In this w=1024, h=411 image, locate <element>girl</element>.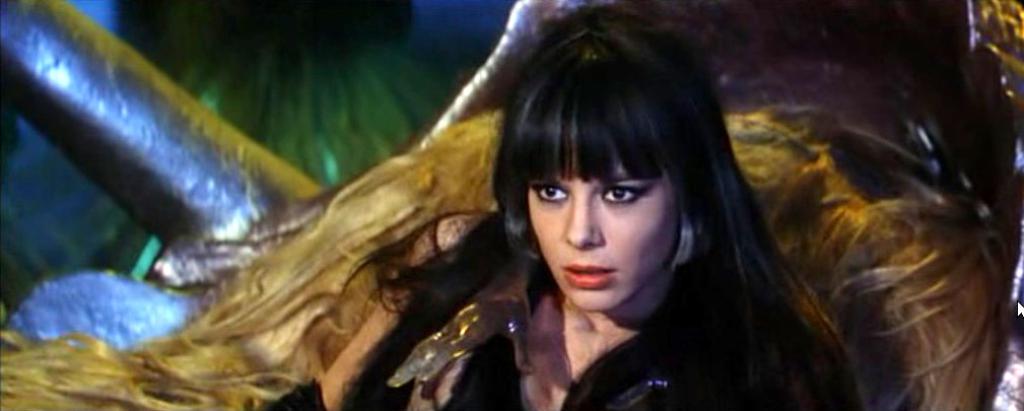
Bounding box: (318,5,868,409).
